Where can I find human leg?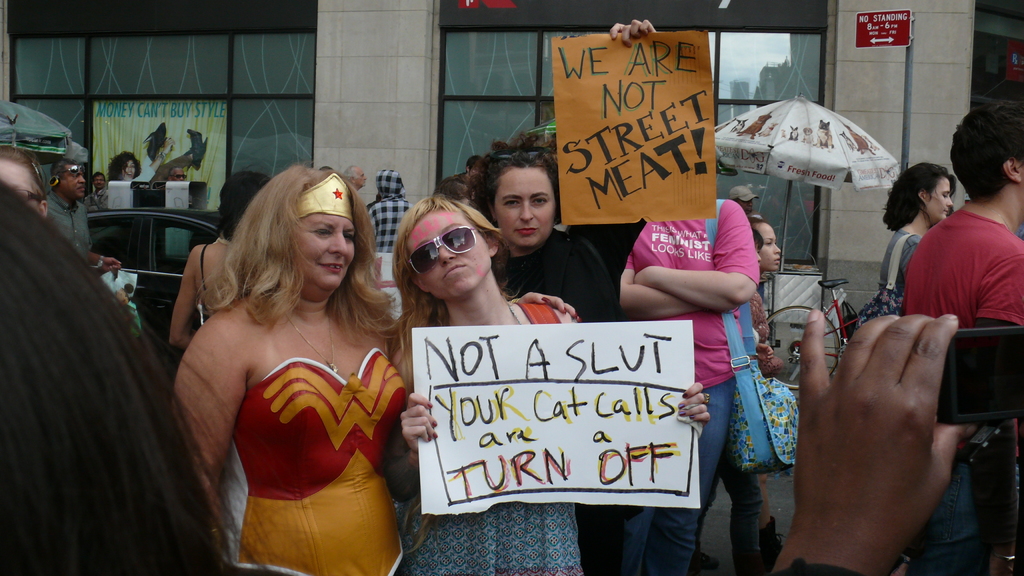
You can find it at 711/469/772/575.
